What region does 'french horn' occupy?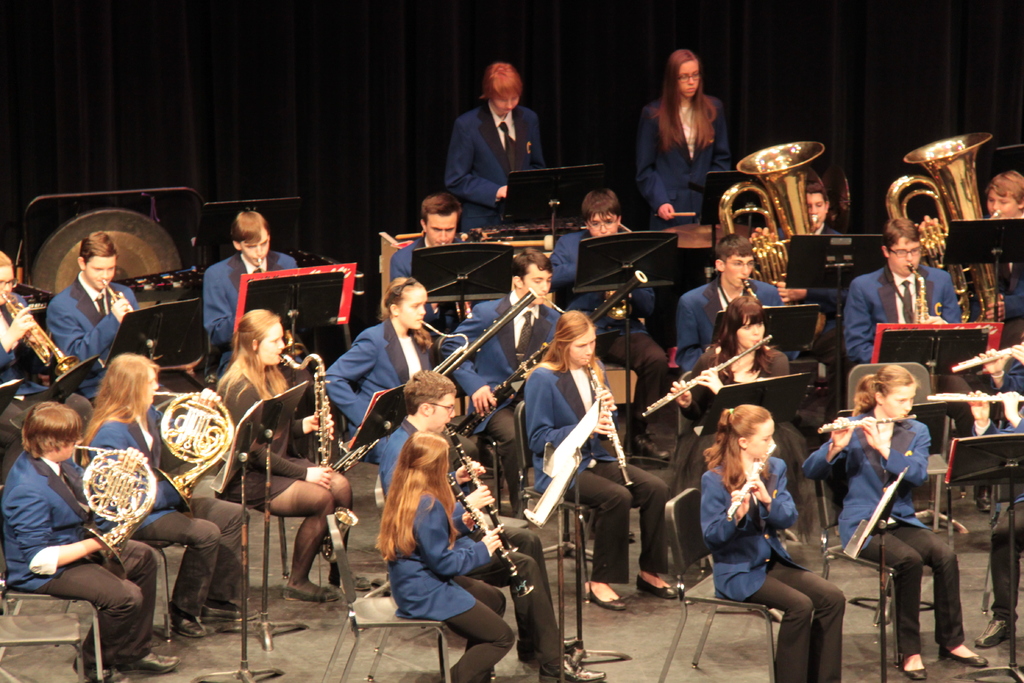
BBox(455, 268, 649, 433).
